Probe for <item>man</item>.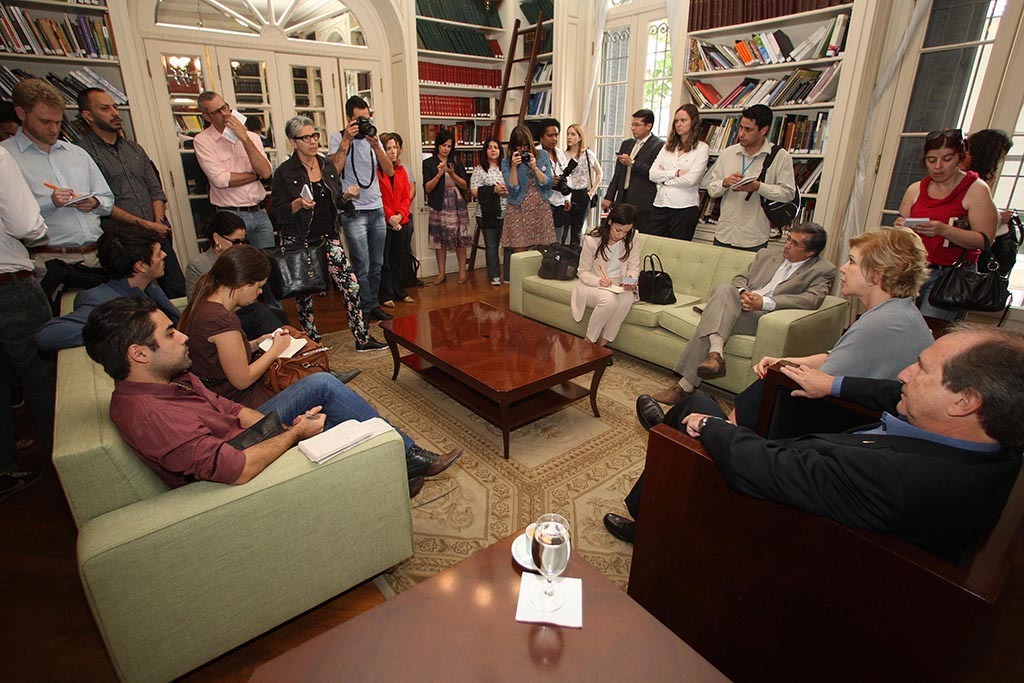
Probe result: box=[647, 220, 835, 398].
